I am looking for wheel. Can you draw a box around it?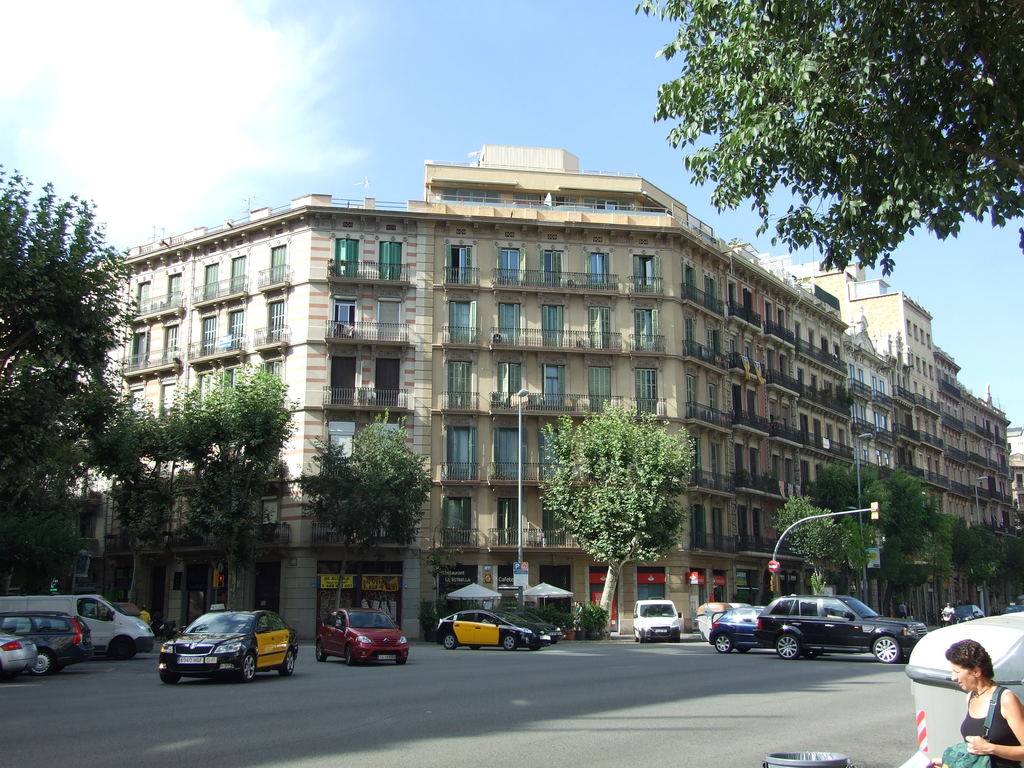
Sure, the bounding box is 774, 634, 800, 661.
